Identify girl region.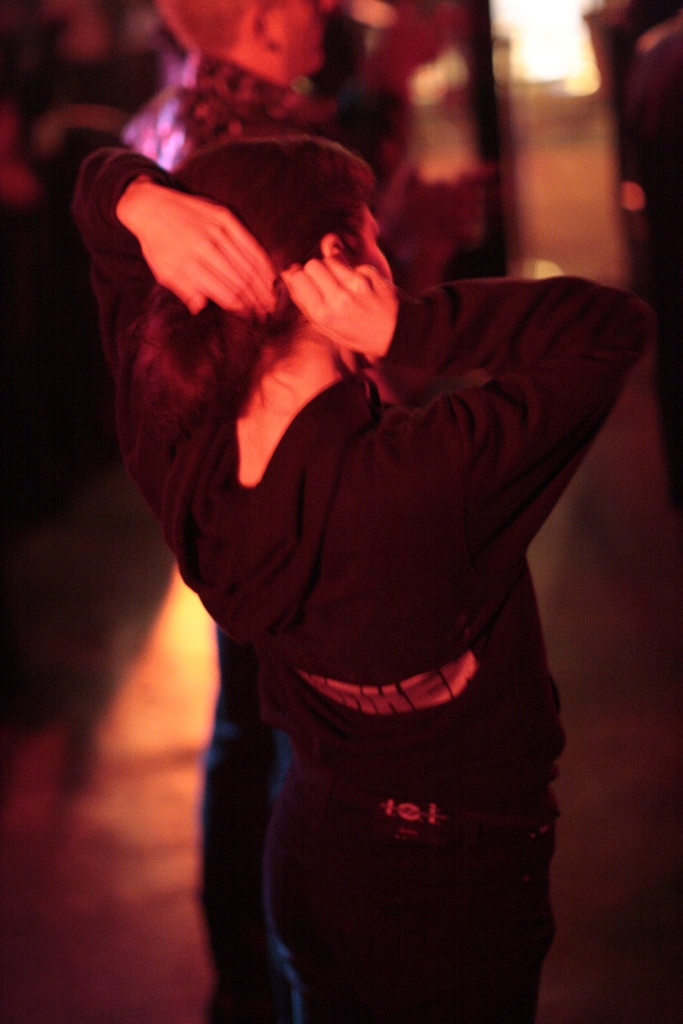
Region: (x1=65, y1=127, x2=654, y2=1023).
